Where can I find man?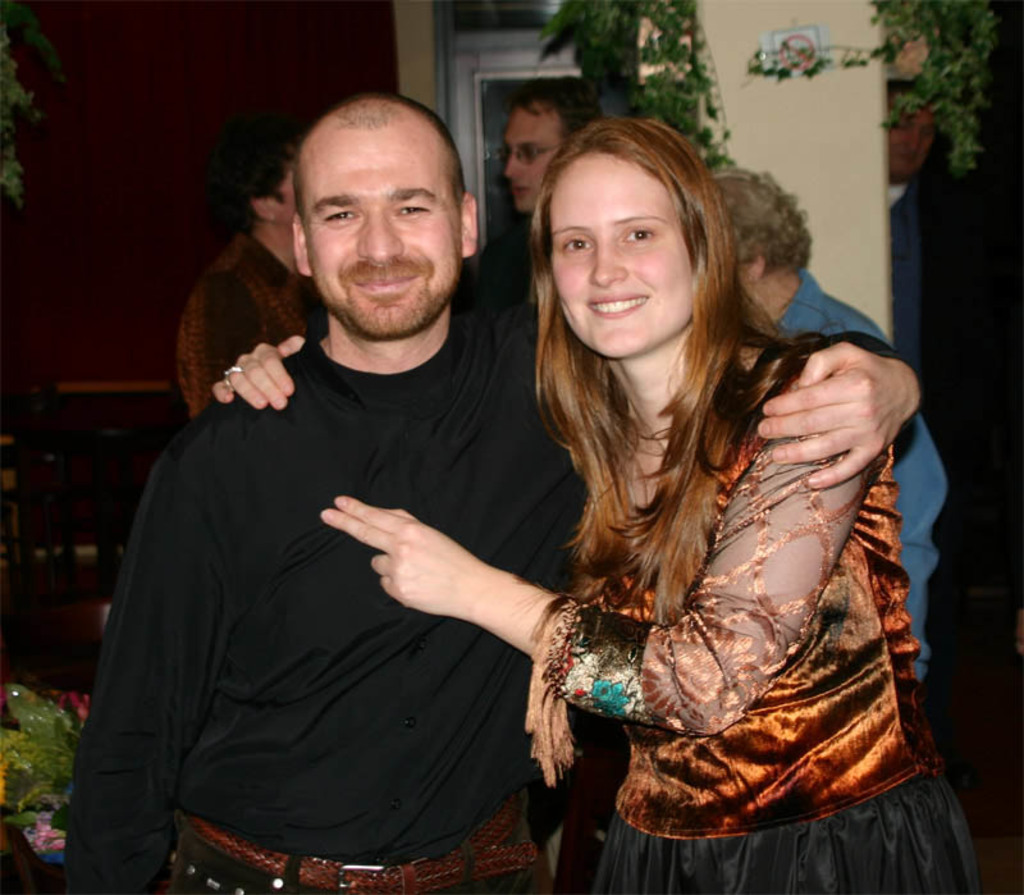
You can find it at (708,166,943,635).
